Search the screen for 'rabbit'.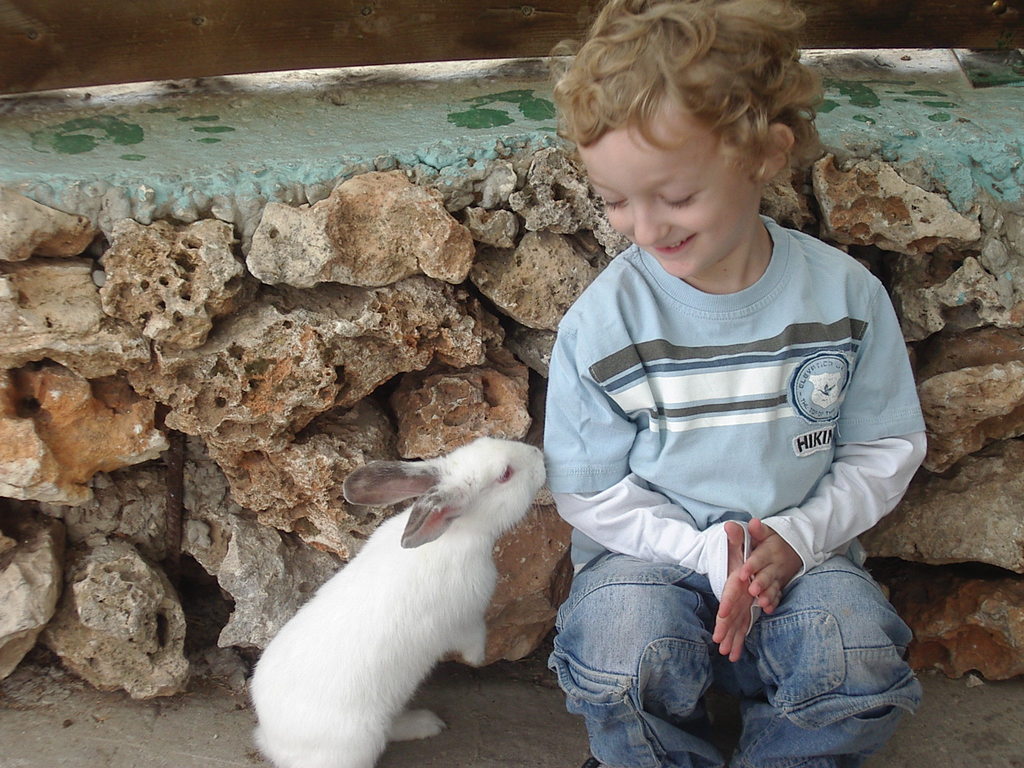
Found at <box>244,429,550,767</box>.
